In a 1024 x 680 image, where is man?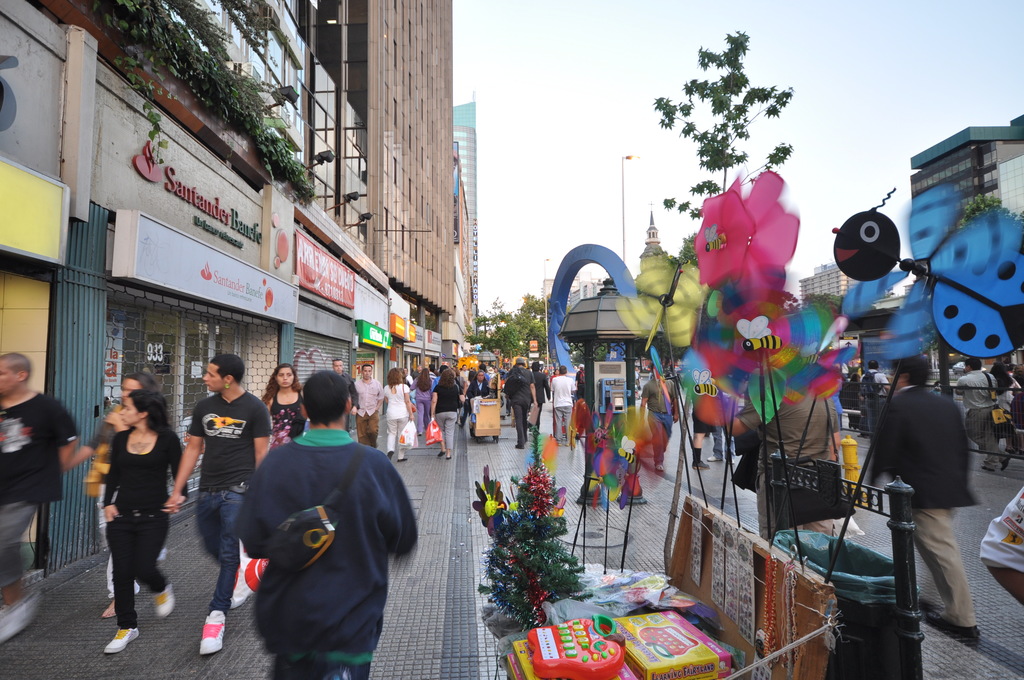
detection(527, 362, 556, 414).
